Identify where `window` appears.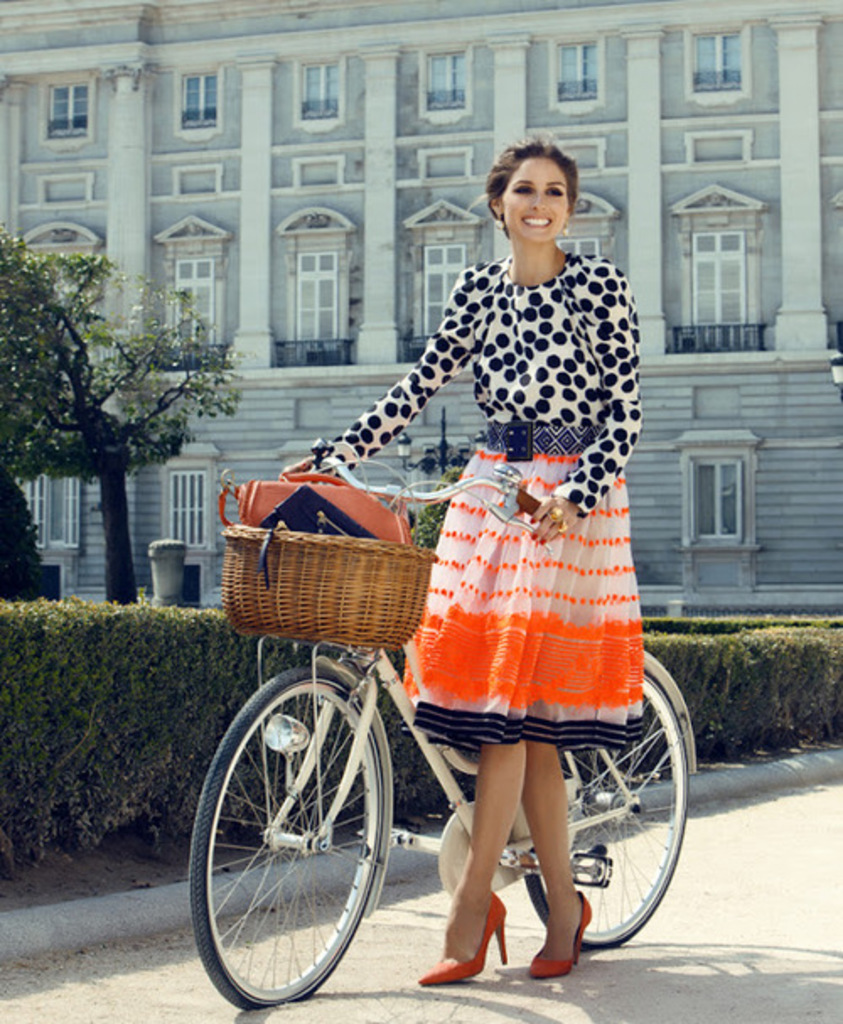
Appears at locate(292, 56, 346, 125).
